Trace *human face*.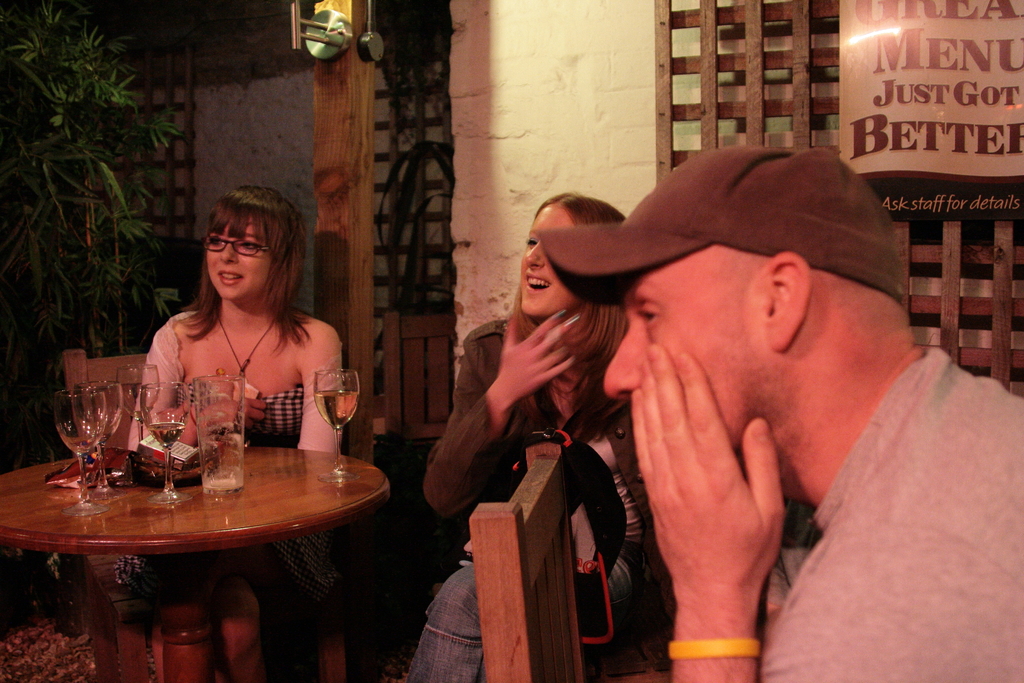
Traced to locate(205, 215, 269, 297).
